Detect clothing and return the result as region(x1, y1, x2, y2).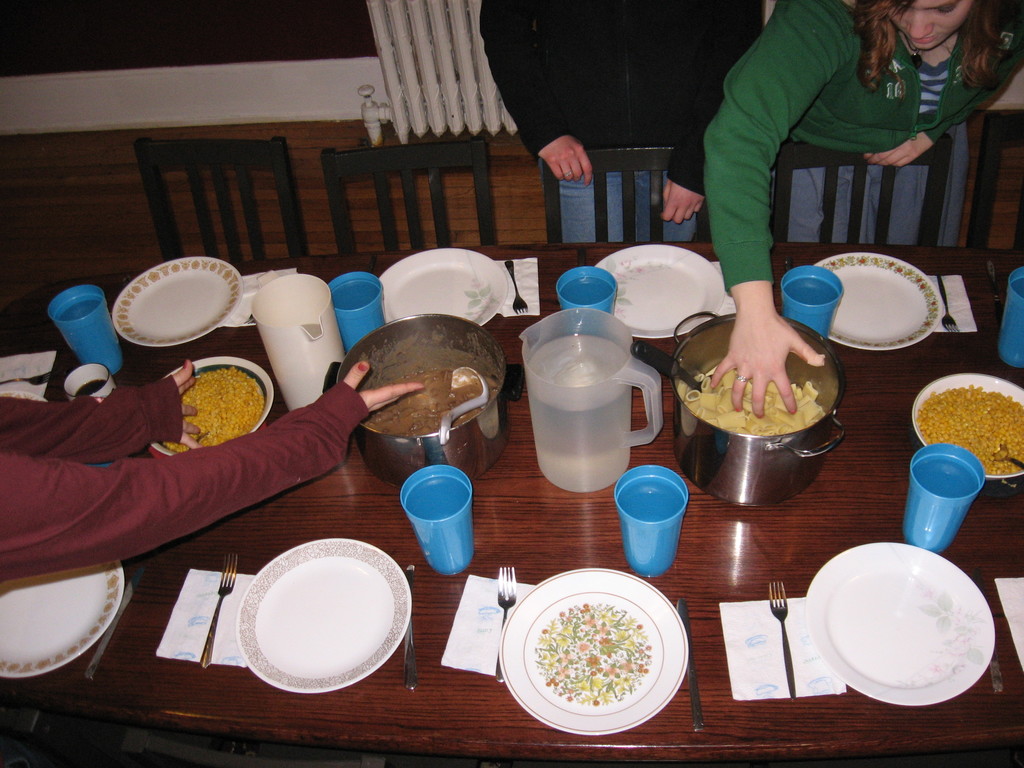
region(0, 380, 364, 596).
